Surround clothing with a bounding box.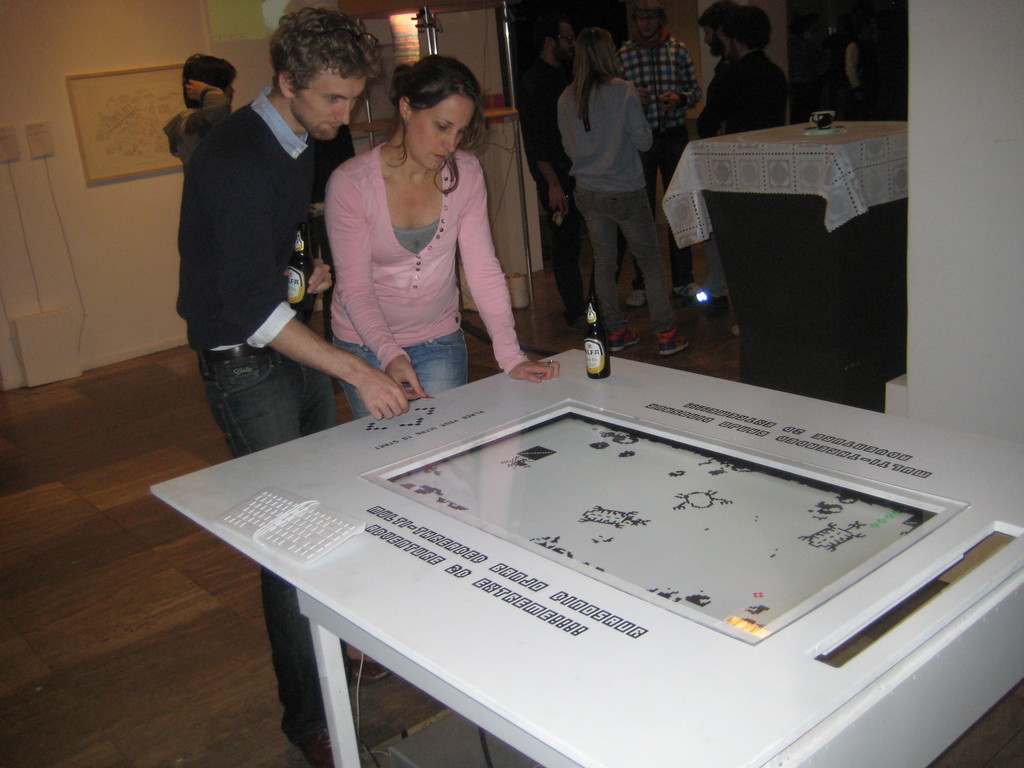
region(531, 53, 577, 200).
